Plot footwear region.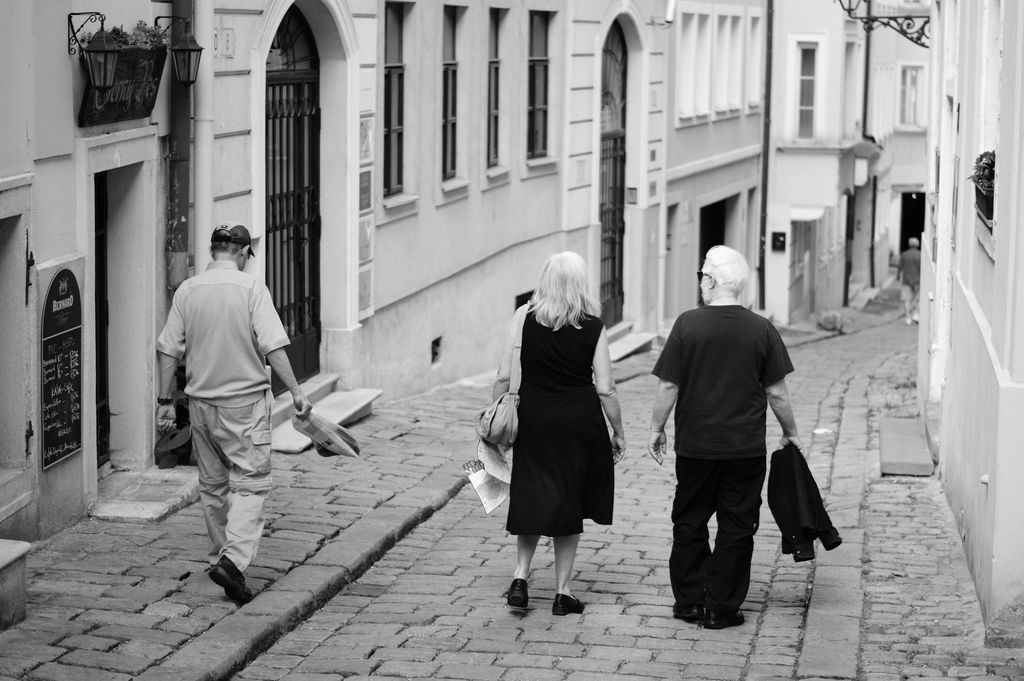
Plotted at (209, 554, 251, 609).
